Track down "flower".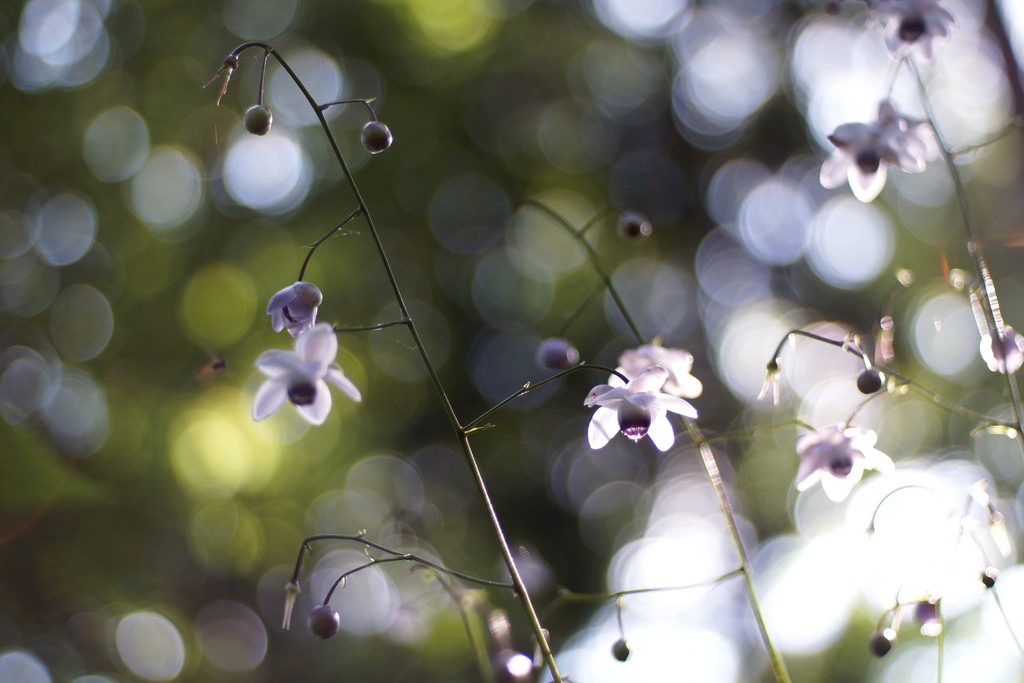
Tracked to [817, 105, 927, 209].
